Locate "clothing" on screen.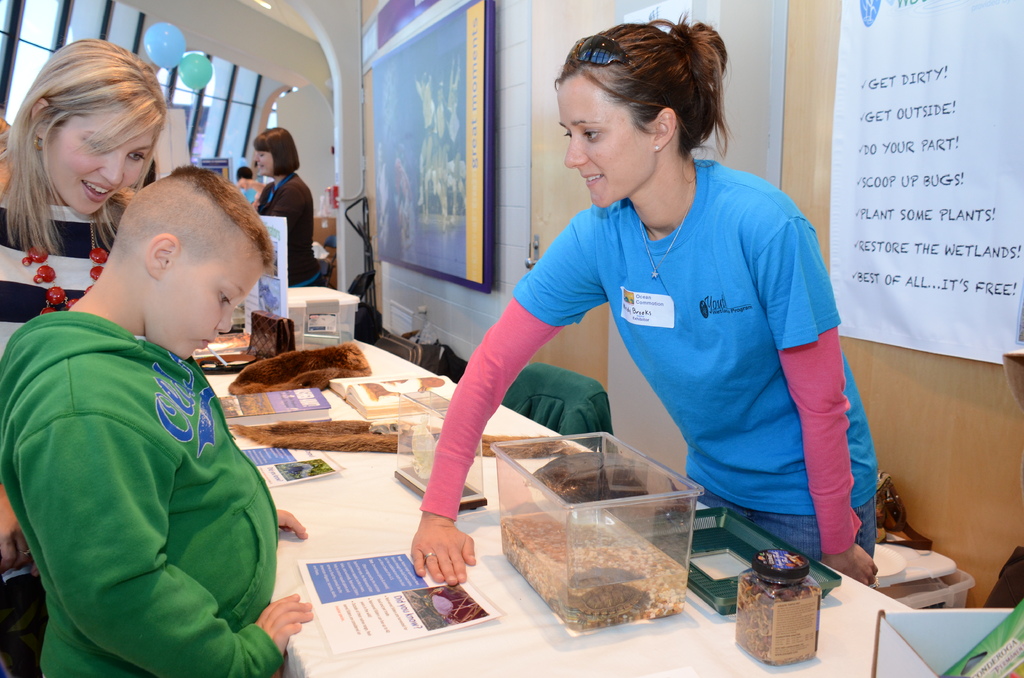
On screen at (0,183,131,612).
